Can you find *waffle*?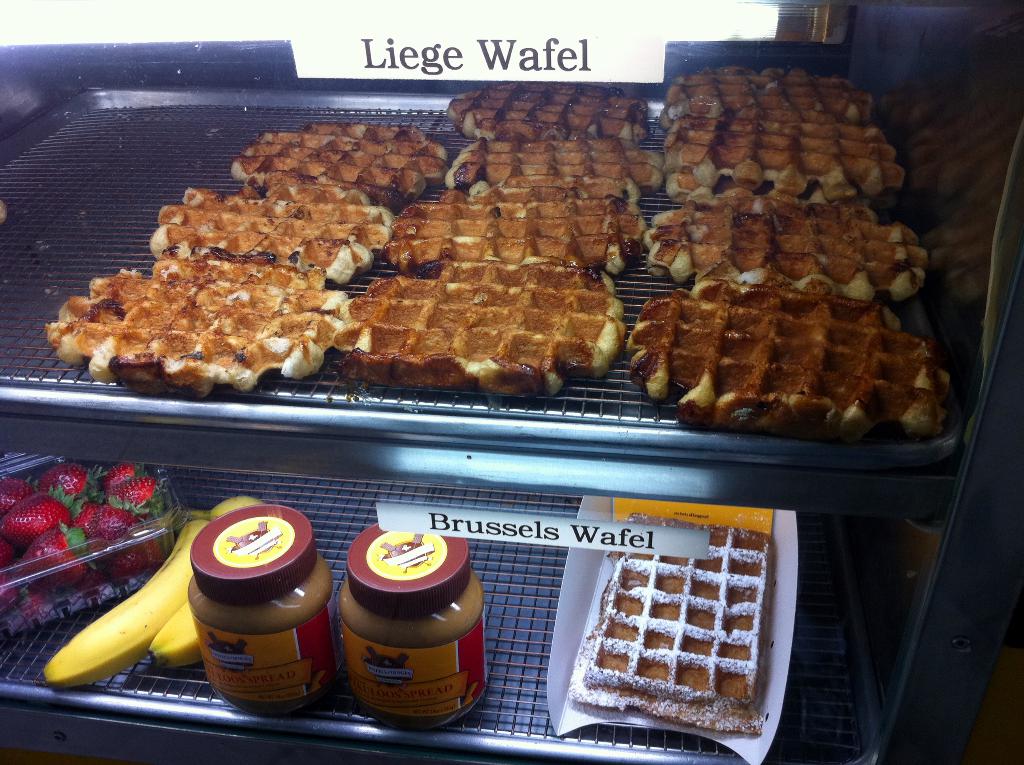
Yes, bounding box: 333:259:627:399.
